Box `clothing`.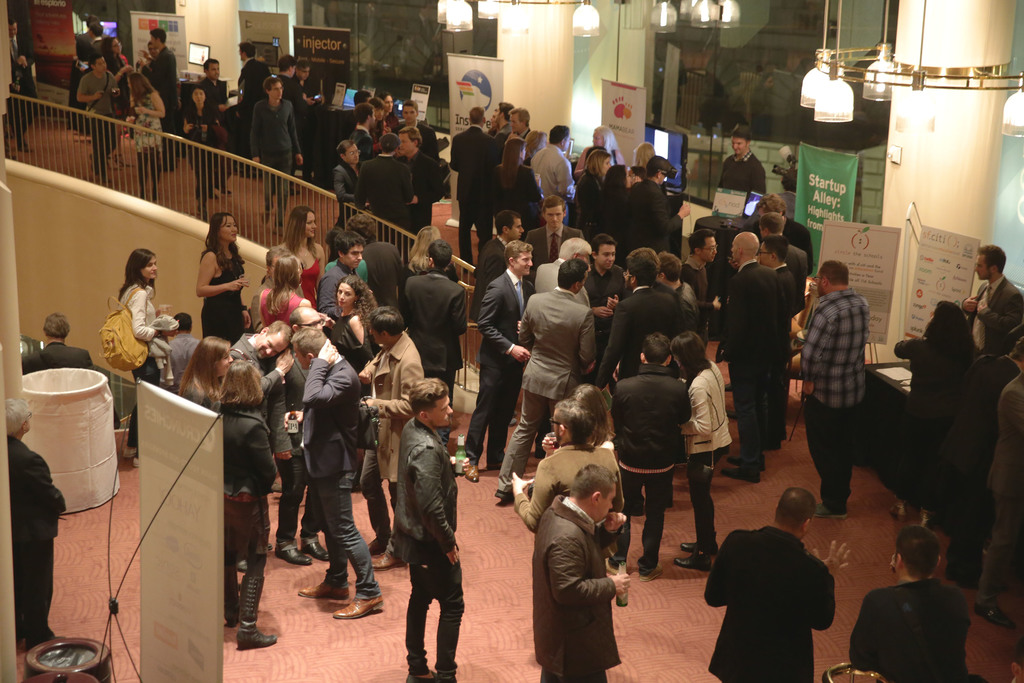
x1=248 y1=94 x2=301 y2=213.
